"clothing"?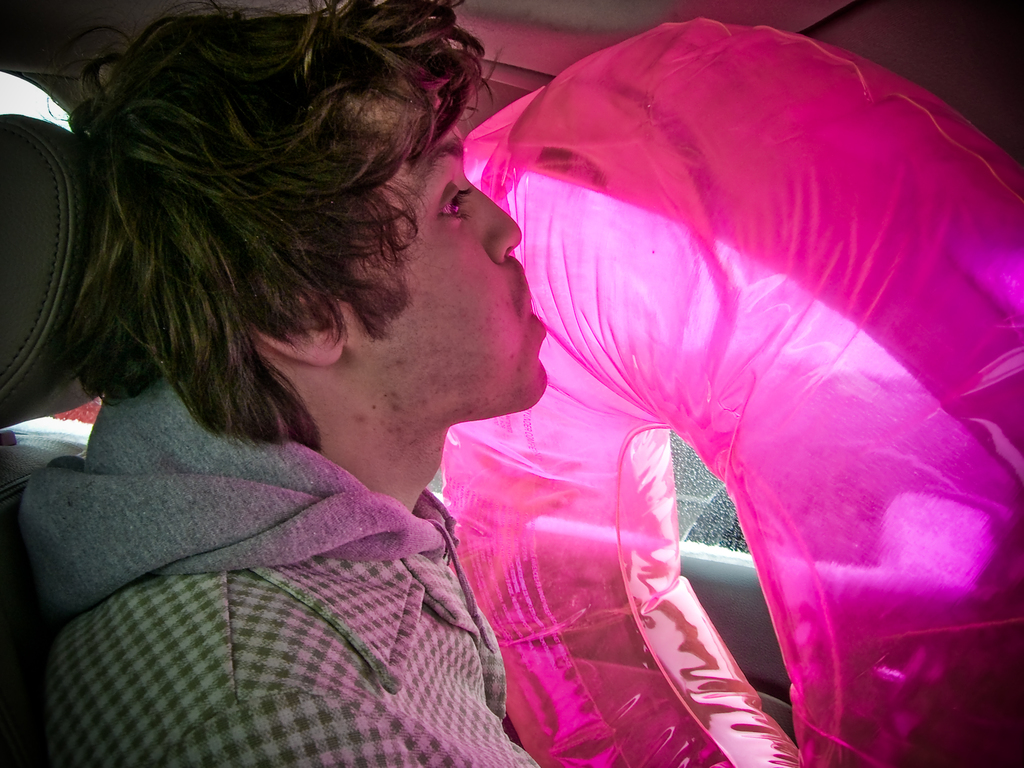
[0, 343, 572, 745]
